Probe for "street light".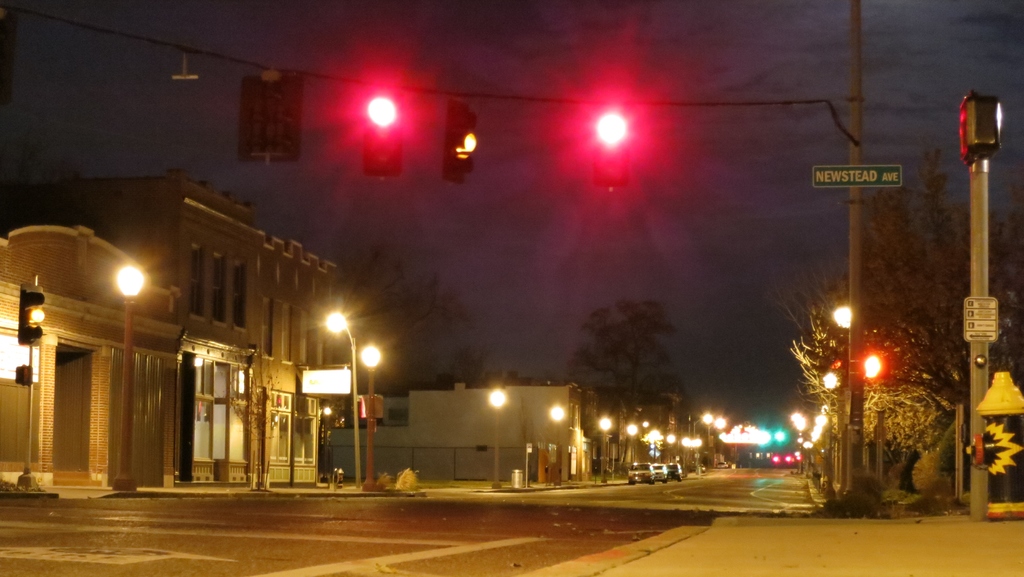
Probe result: <bbox>594, 412, 612, 482</bbox>.
